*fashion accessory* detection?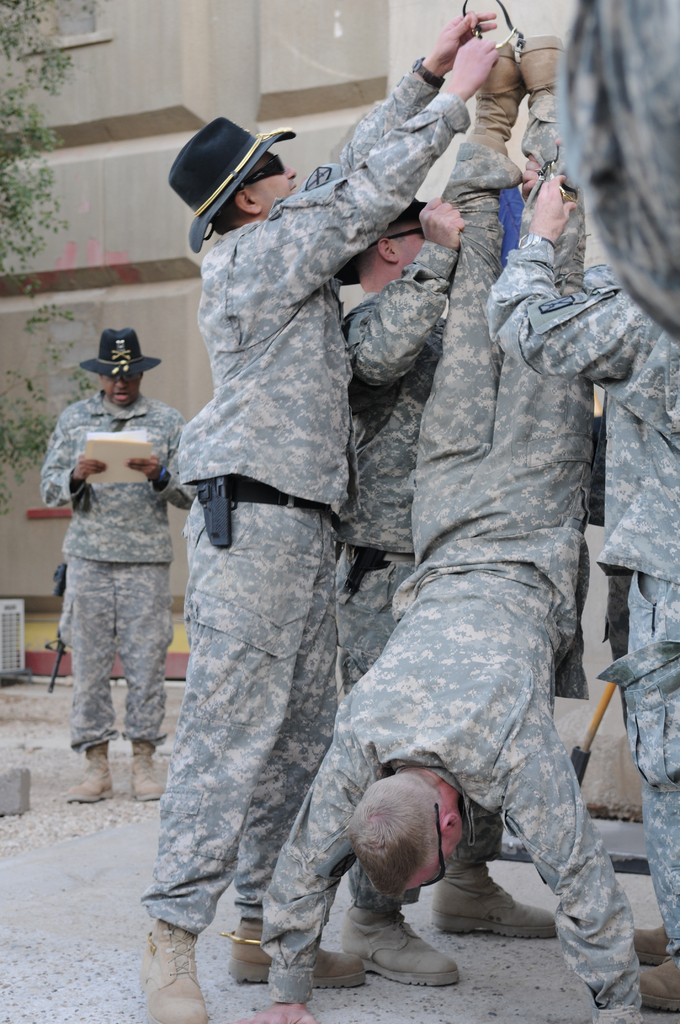
(x1=334, y1=197, x2=426, y2=281)
